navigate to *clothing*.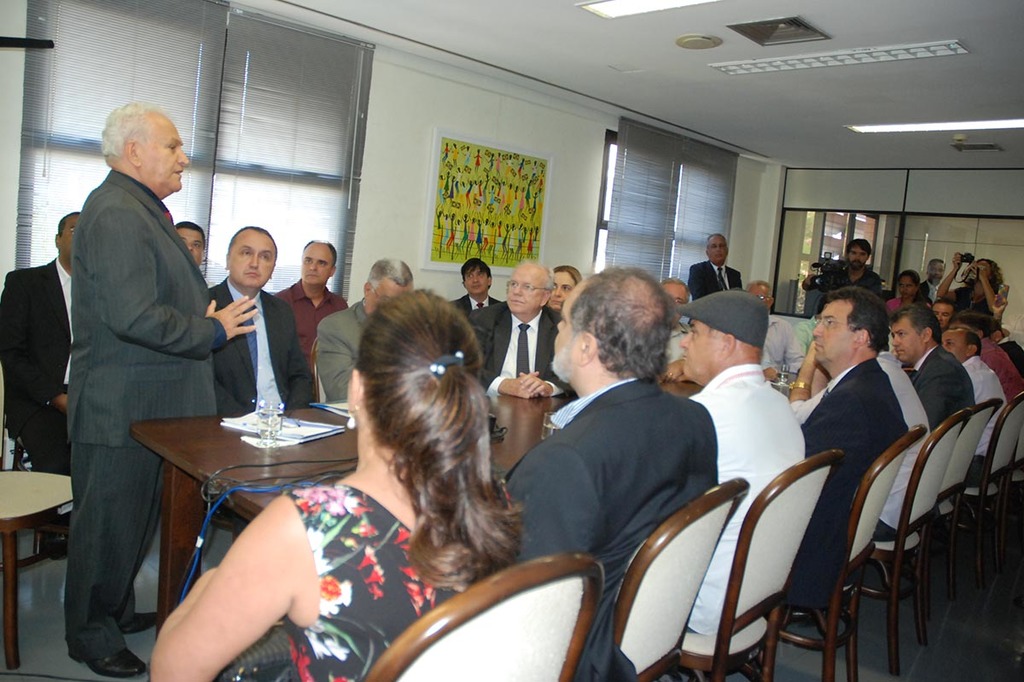
Navigation target: 498 374 722 681.
